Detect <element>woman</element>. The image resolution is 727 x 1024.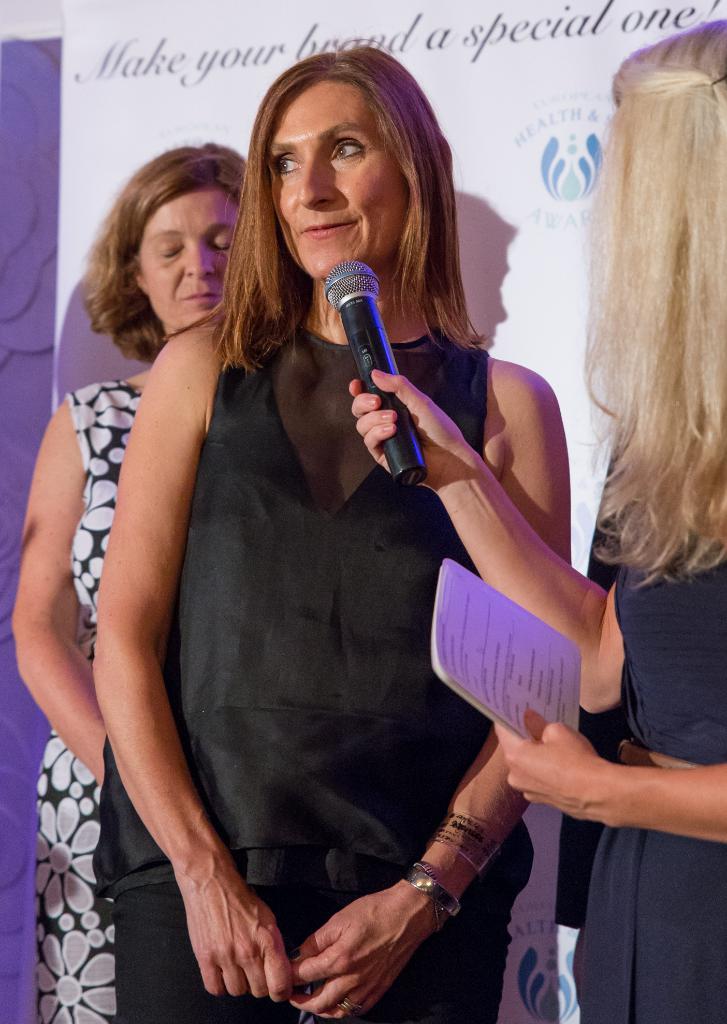
[x1=347, y1=8, x2=726, y2=1023].
